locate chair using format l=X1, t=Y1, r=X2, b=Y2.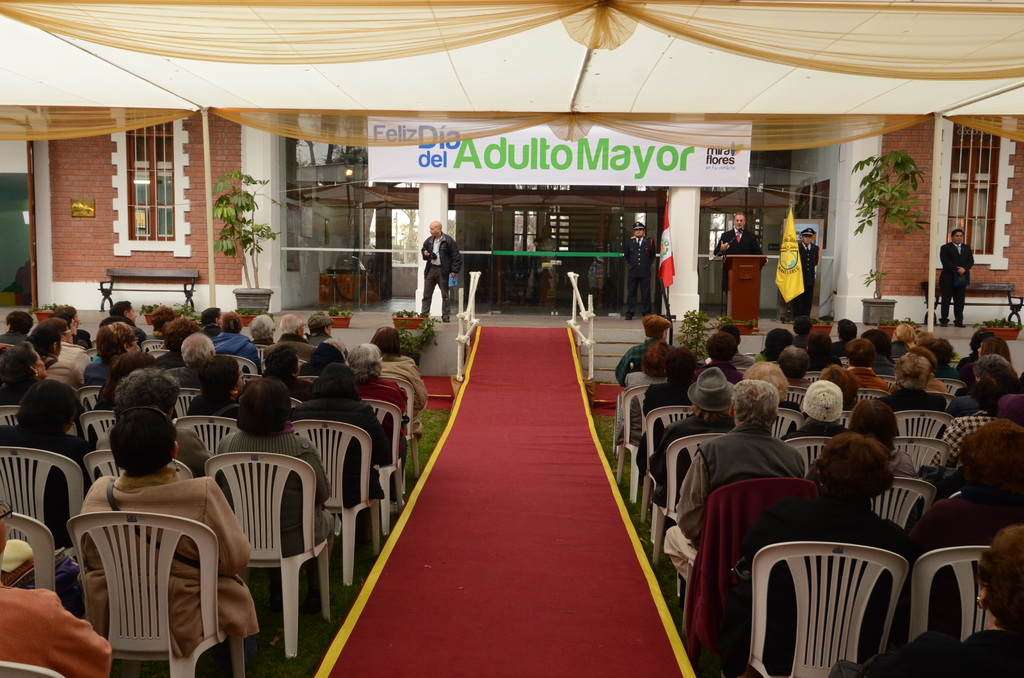
l=776, t=410, r=808, b=439.
